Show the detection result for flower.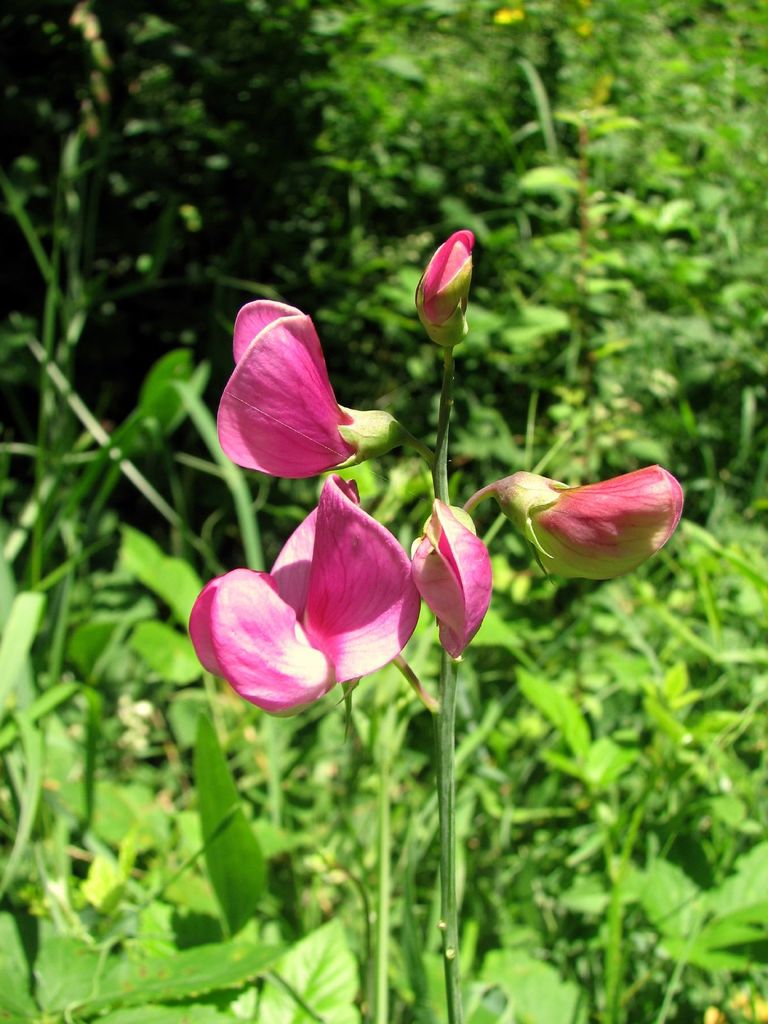
detection(213, 298, 387, 482).
